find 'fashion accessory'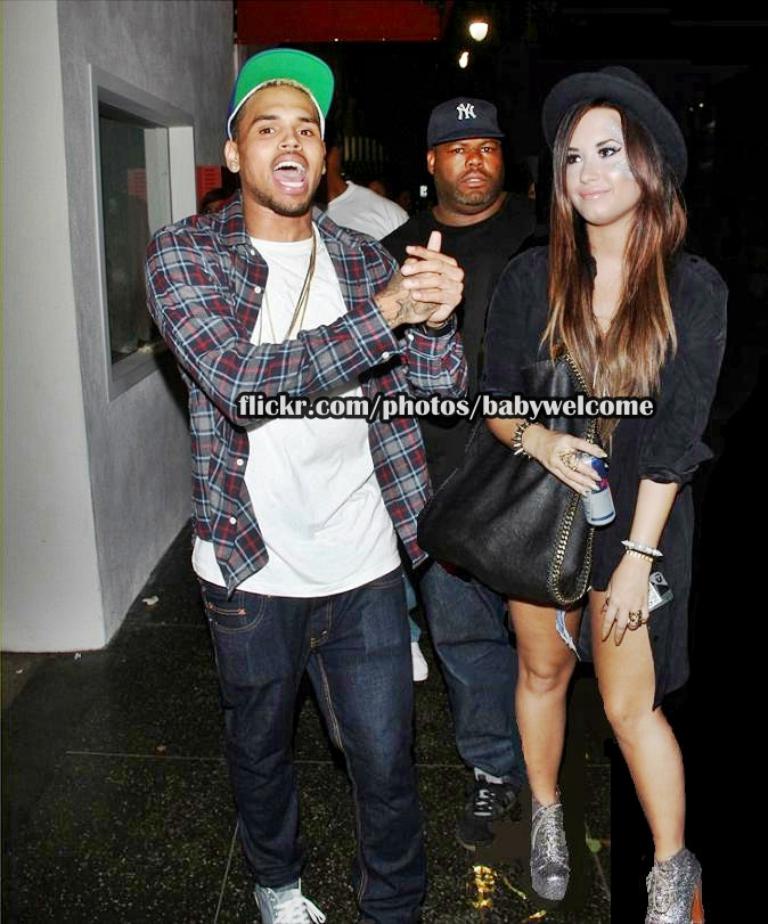
Rect(537, 47, 689, 195)
